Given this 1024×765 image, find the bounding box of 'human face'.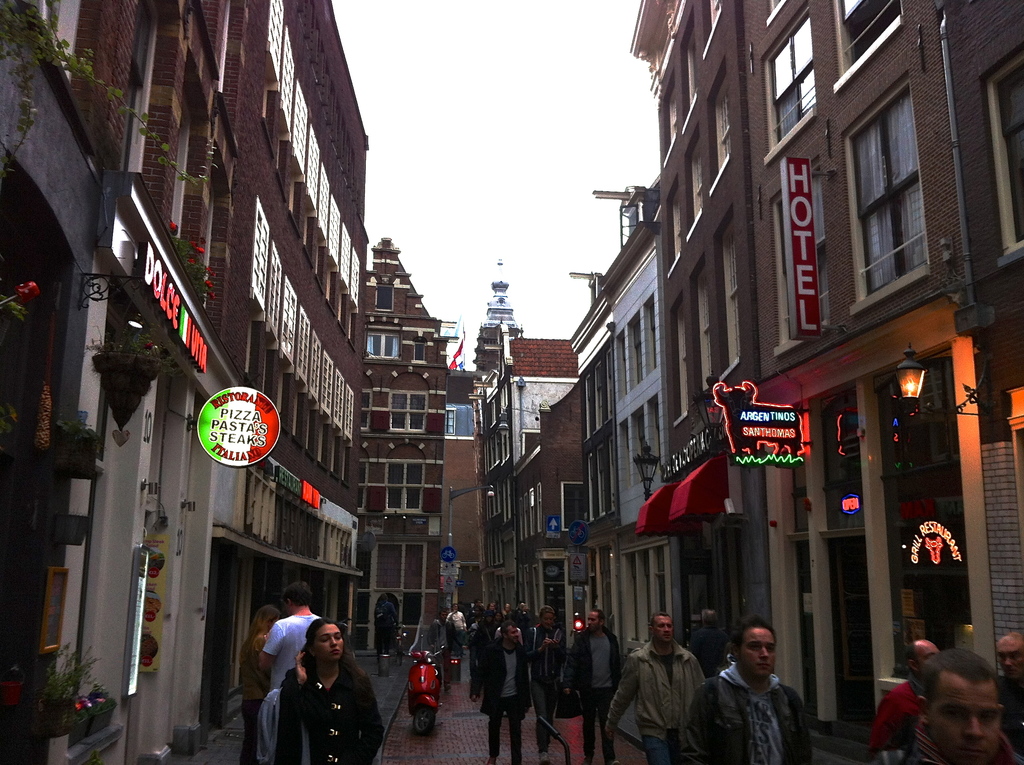
detection(922, 673, 1002, 764).
